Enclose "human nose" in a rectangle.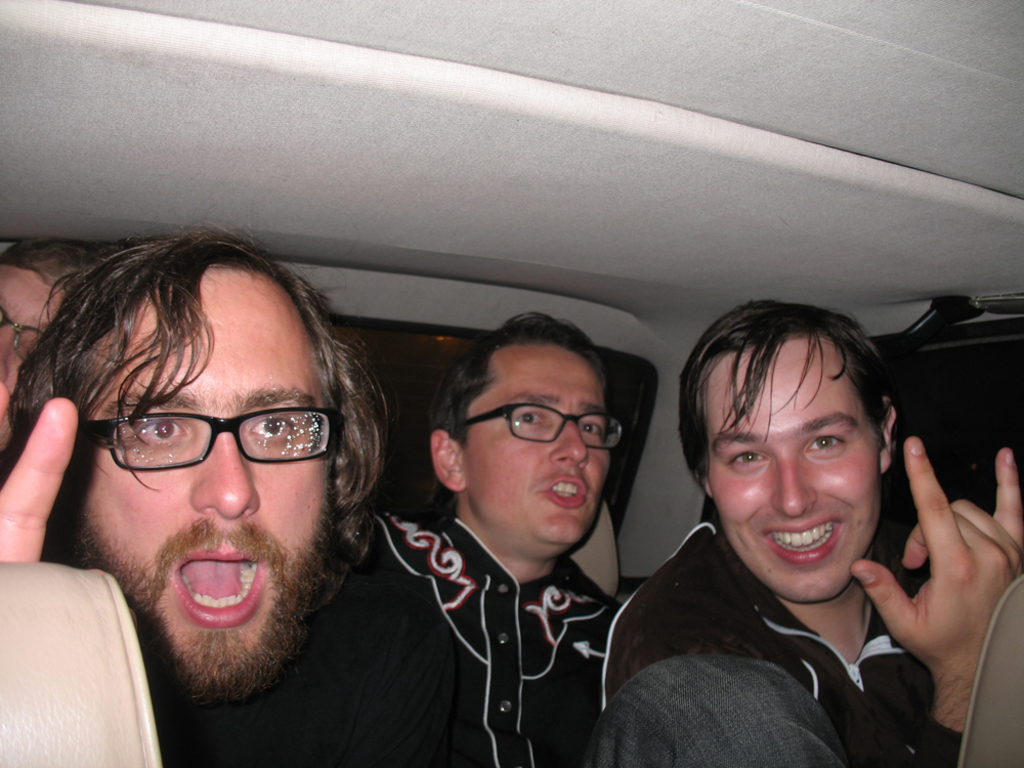
Rect(0, 328, 10, 380).
